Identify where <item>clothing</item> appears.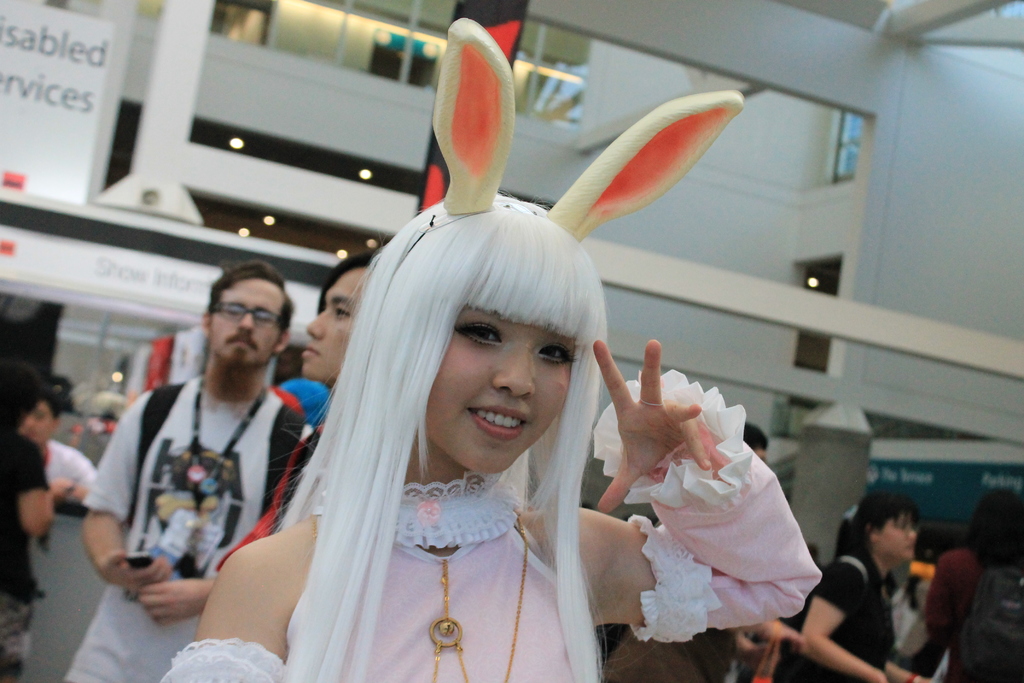
Appears at (44, 443, 101, 519).
